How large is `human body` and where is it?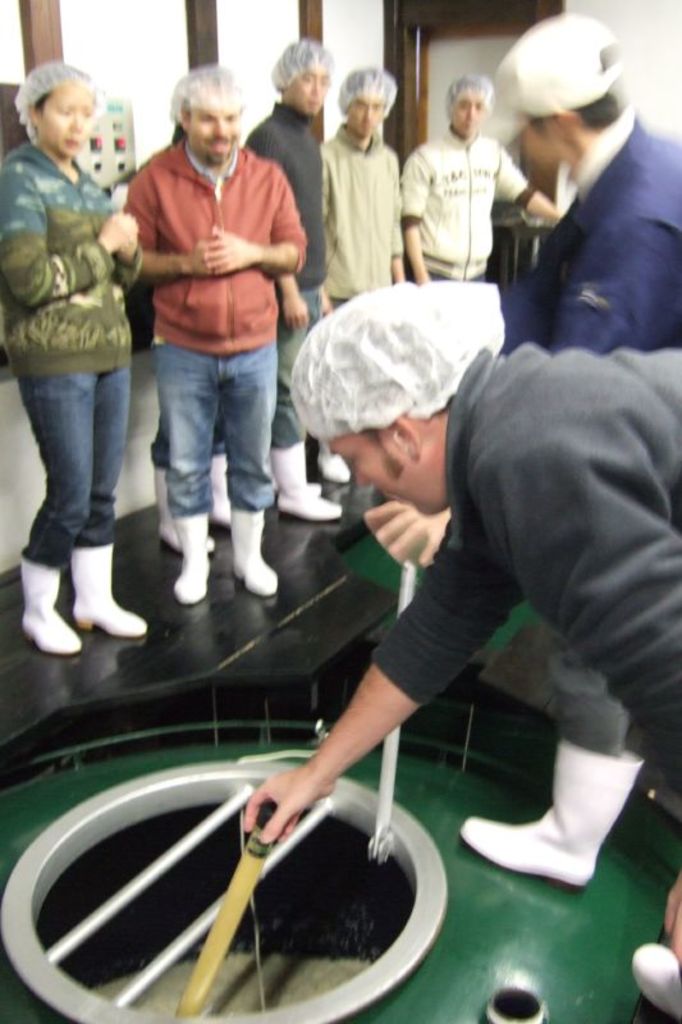
Bounding box: [319, 119, 403, 483].
